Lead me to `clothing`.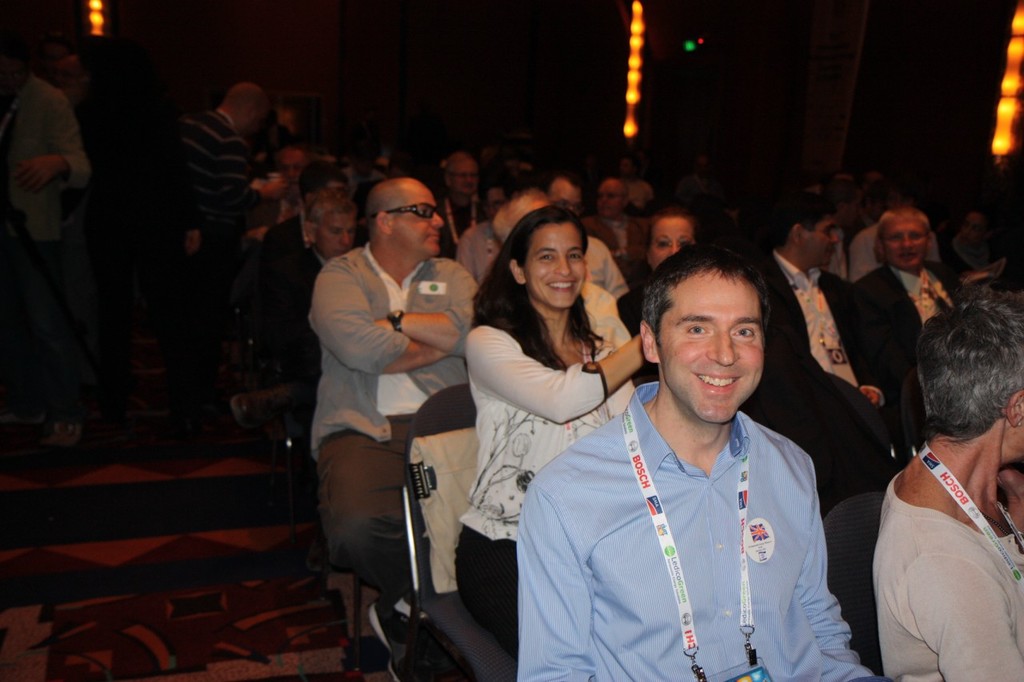
Lead to bbox=[512, 374, 878, 681].
